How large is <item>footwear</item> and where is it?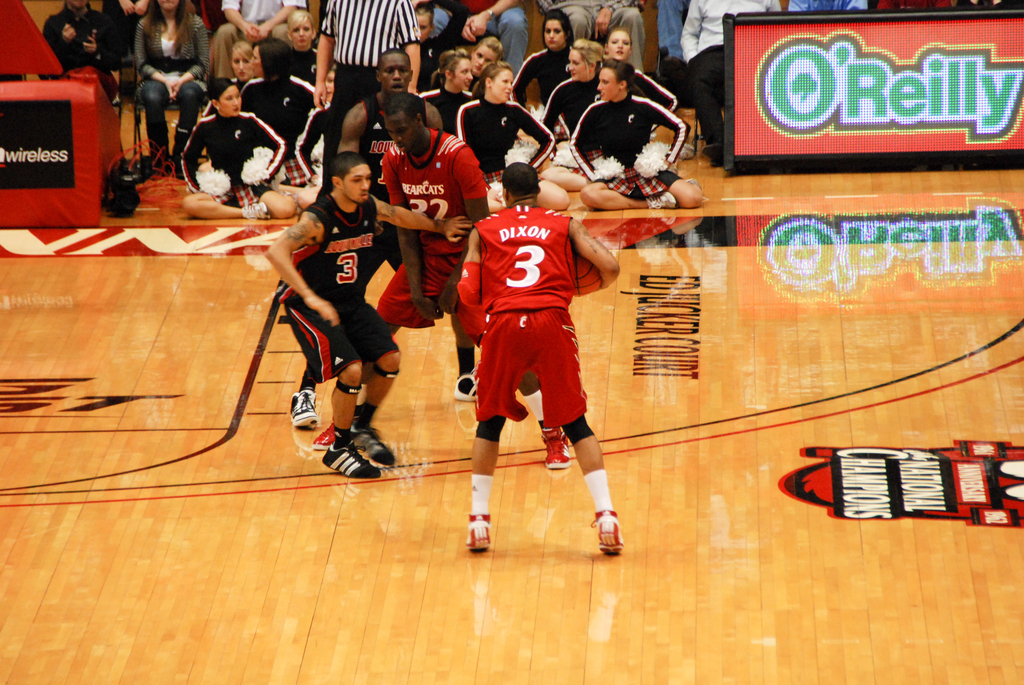
Bounding box: {"x1": 689, "y1": 182, "x2": 701, "y2": 185}.
